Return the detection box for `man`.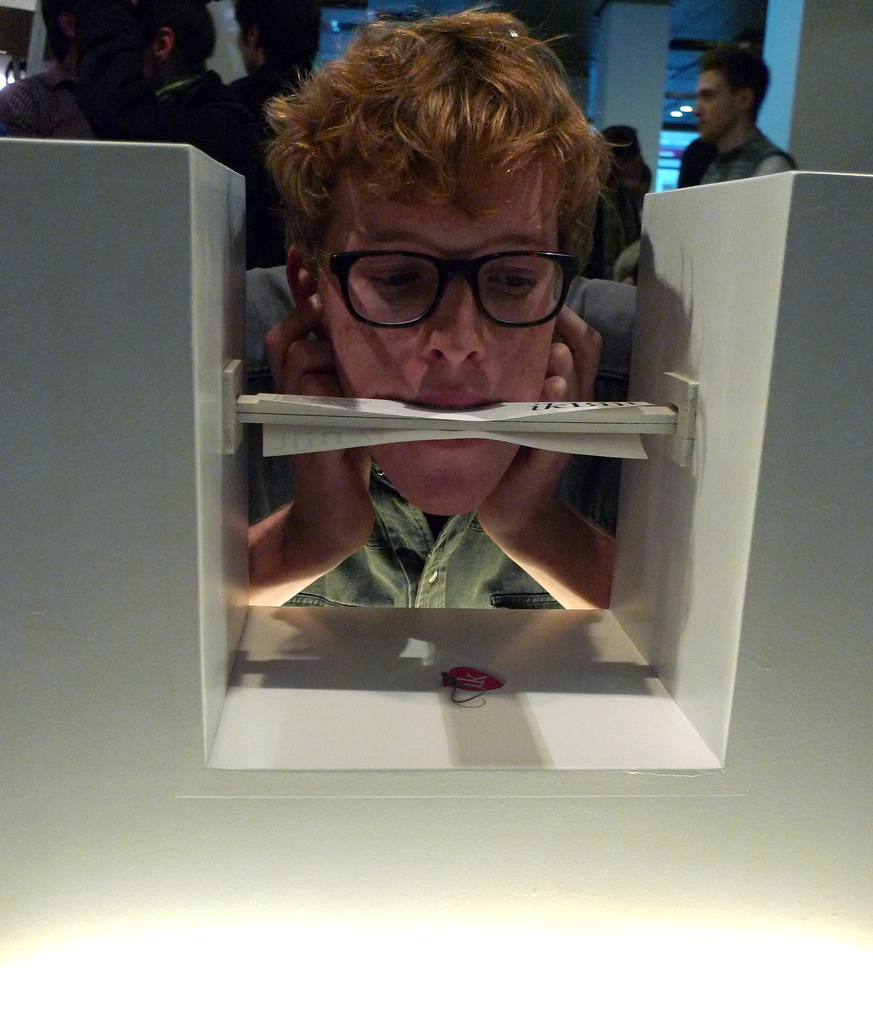
l=0, t=0, r=188, b=153.
